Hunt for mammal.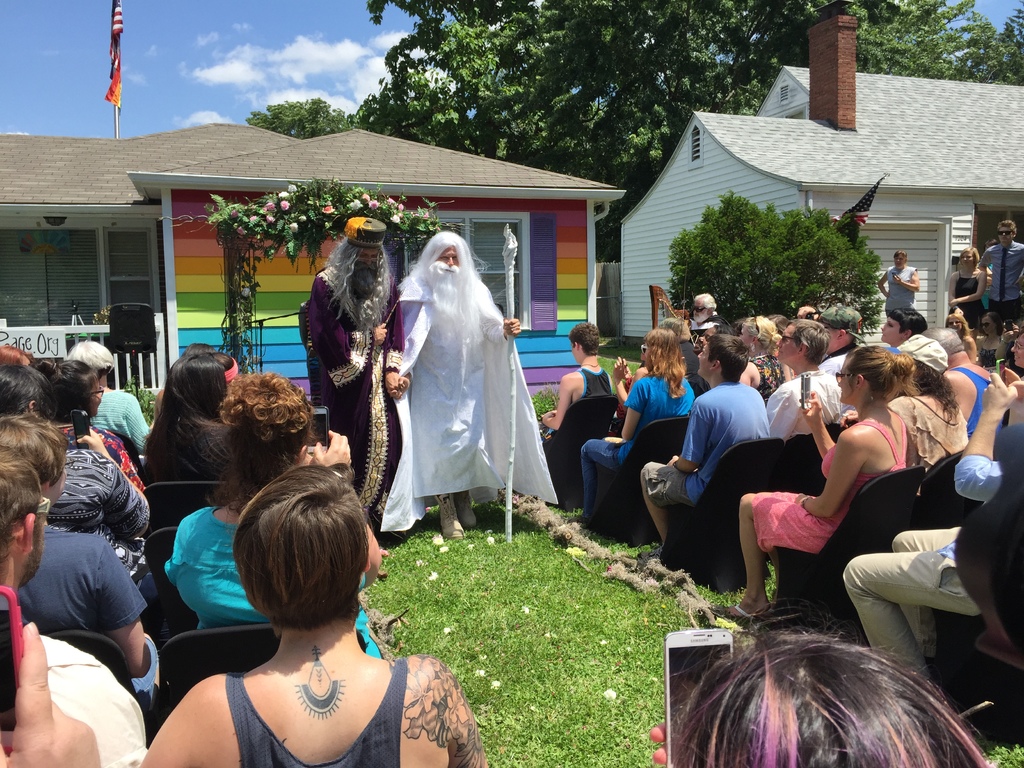
Hunted down at <region>981, 215, 1023, 335</region>.
